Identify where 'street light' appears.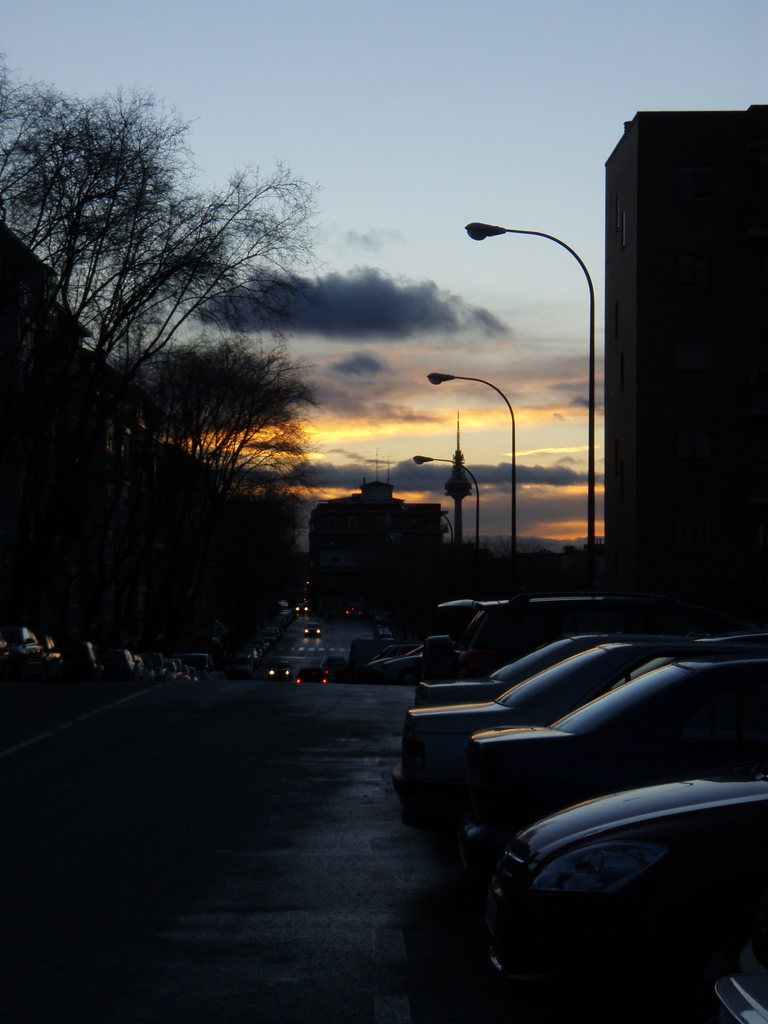
Appears at box=[429, 374, 516, 556].
